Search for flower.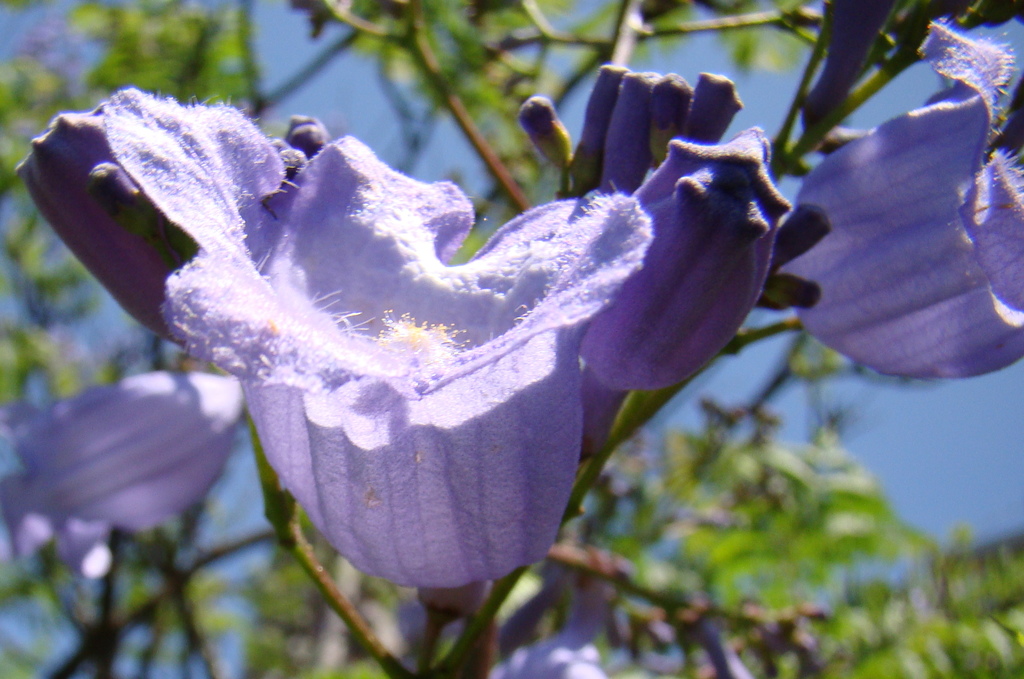
Found at left=570, top=122, right=781, bottom=465.
